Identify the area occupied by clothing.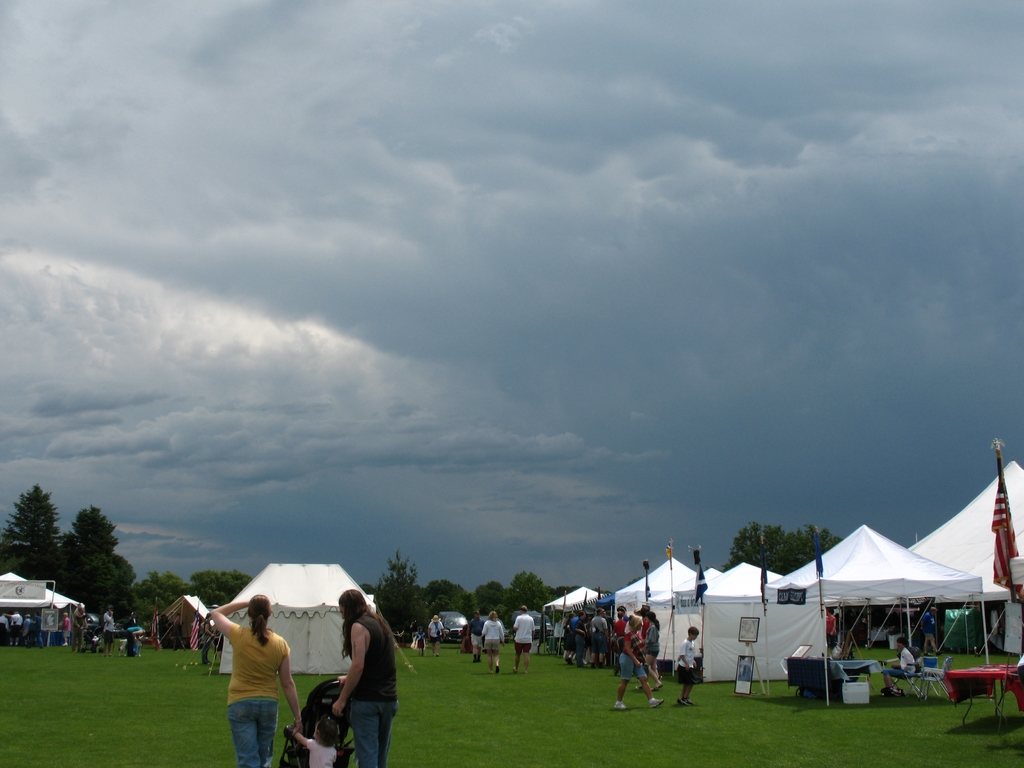
Area: <bbox>70, 614, 88, 646</bbox>.
